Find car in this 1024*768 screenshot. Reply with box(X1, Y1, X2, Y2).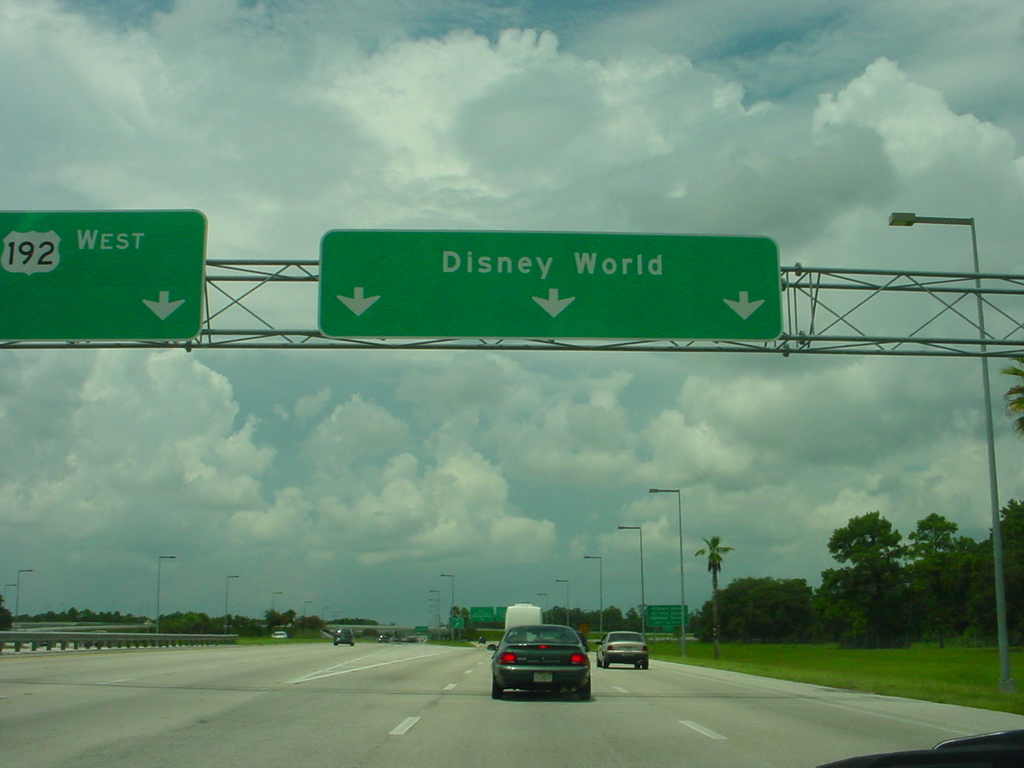
box(0, 0, 1023, 767).
